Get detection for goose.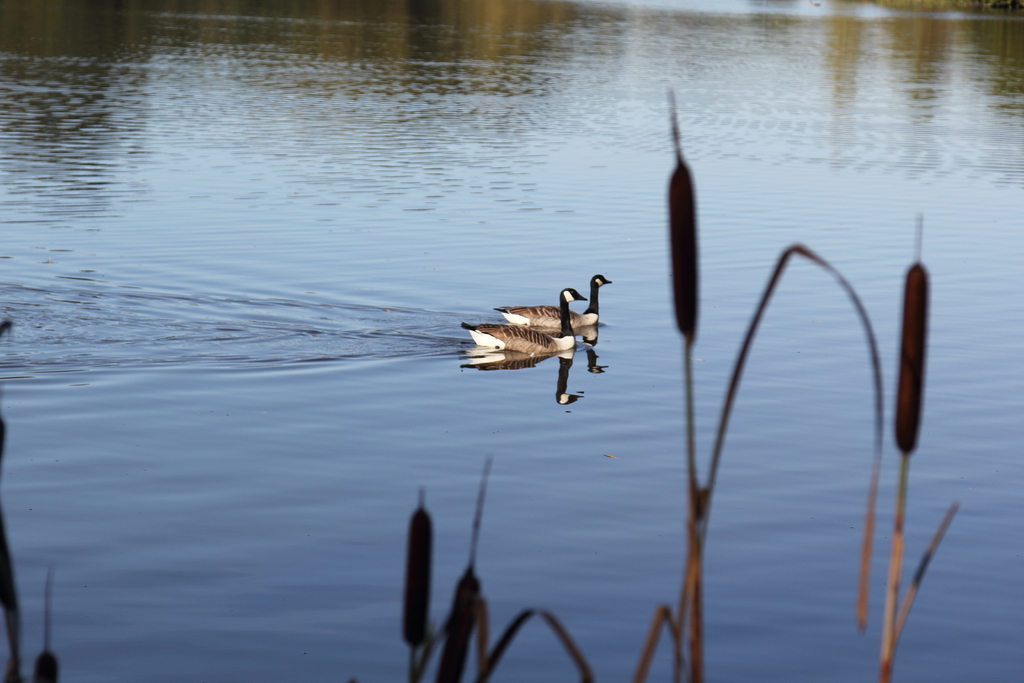
Detection: [456, 287, 588, 346].
